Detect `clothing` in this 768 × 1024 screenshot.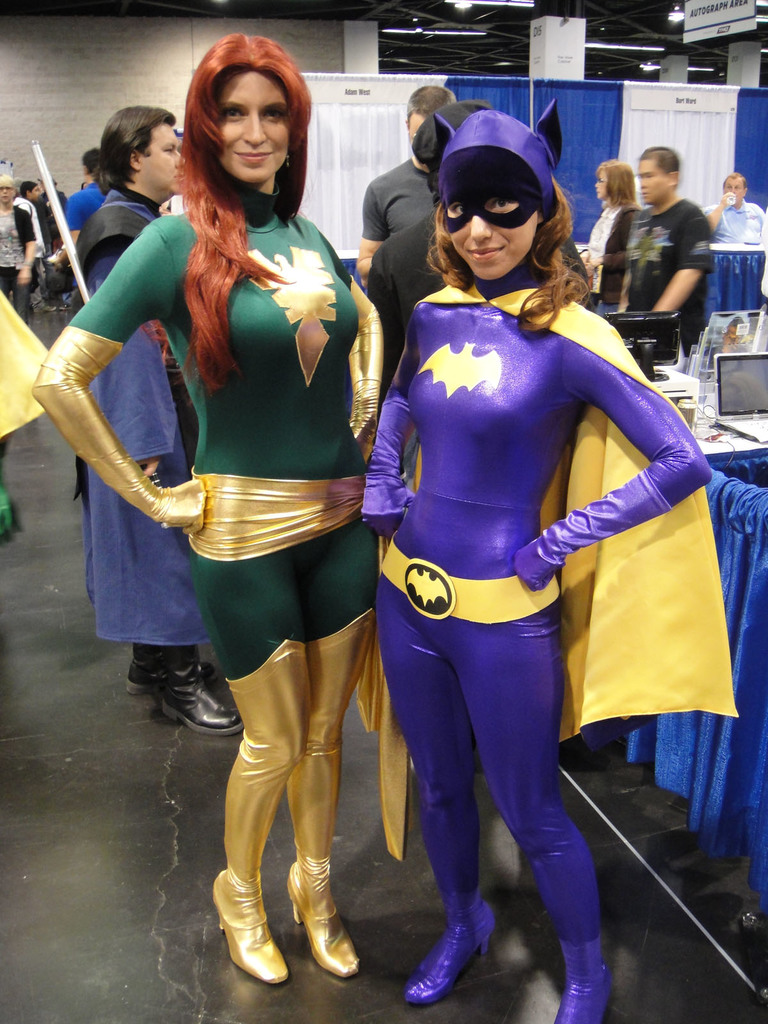
Detection: locate(364, 260, 708, 959).
